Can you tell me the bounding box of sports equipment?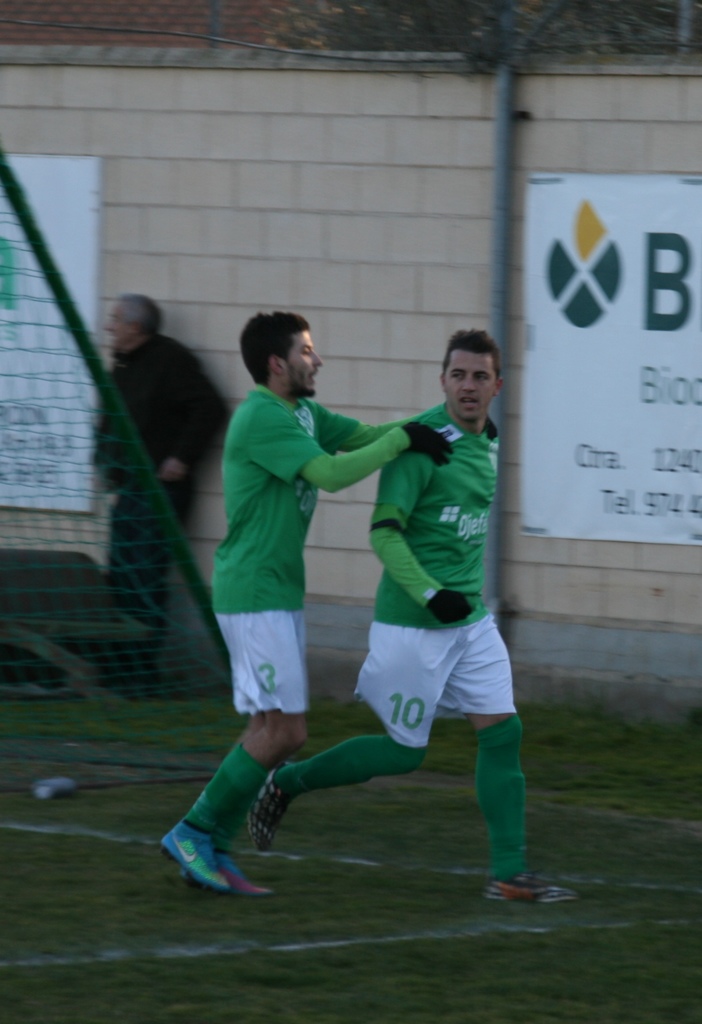
pyautogui.locateOnScreen(33, 772, 69, 804).
